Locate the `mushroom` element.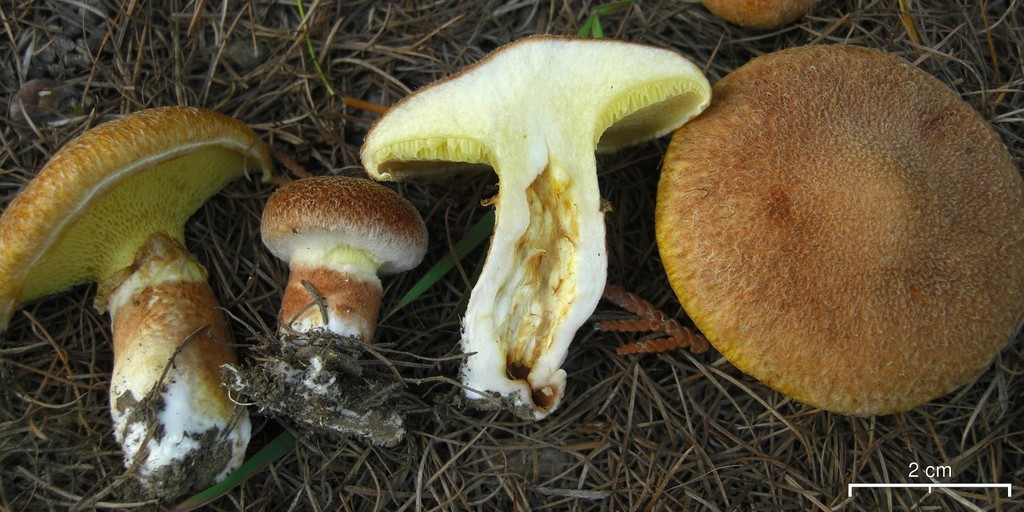
Element bbox: pyautogui.locateOnScreen(230, 170, 429, 448).
